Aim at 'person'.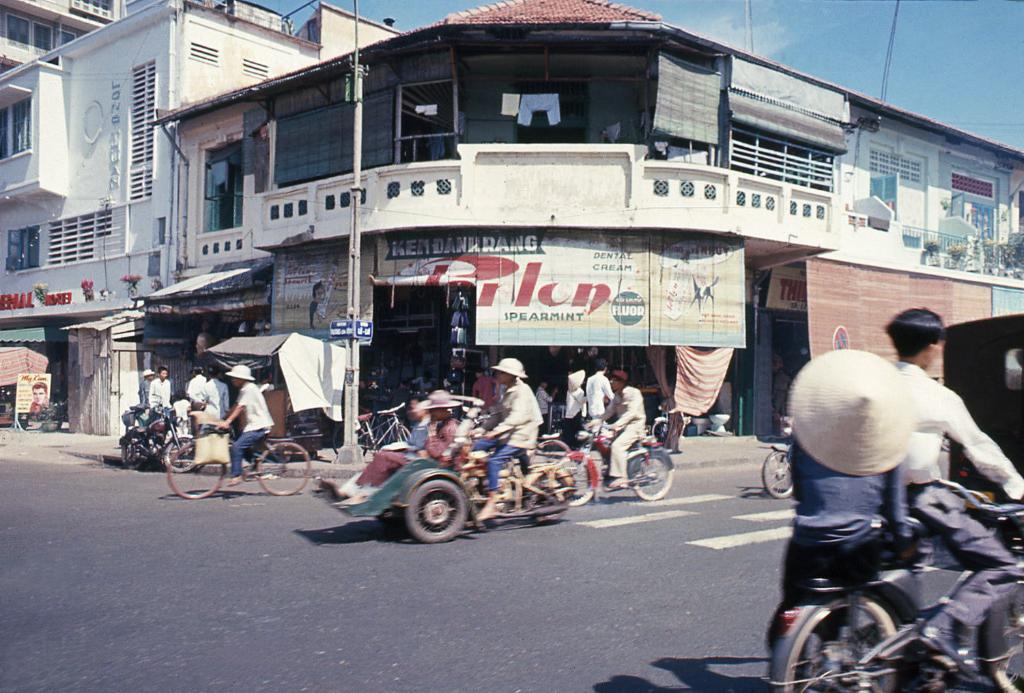
Aimed at (left=350, top=388, right=465, bottom=505).
